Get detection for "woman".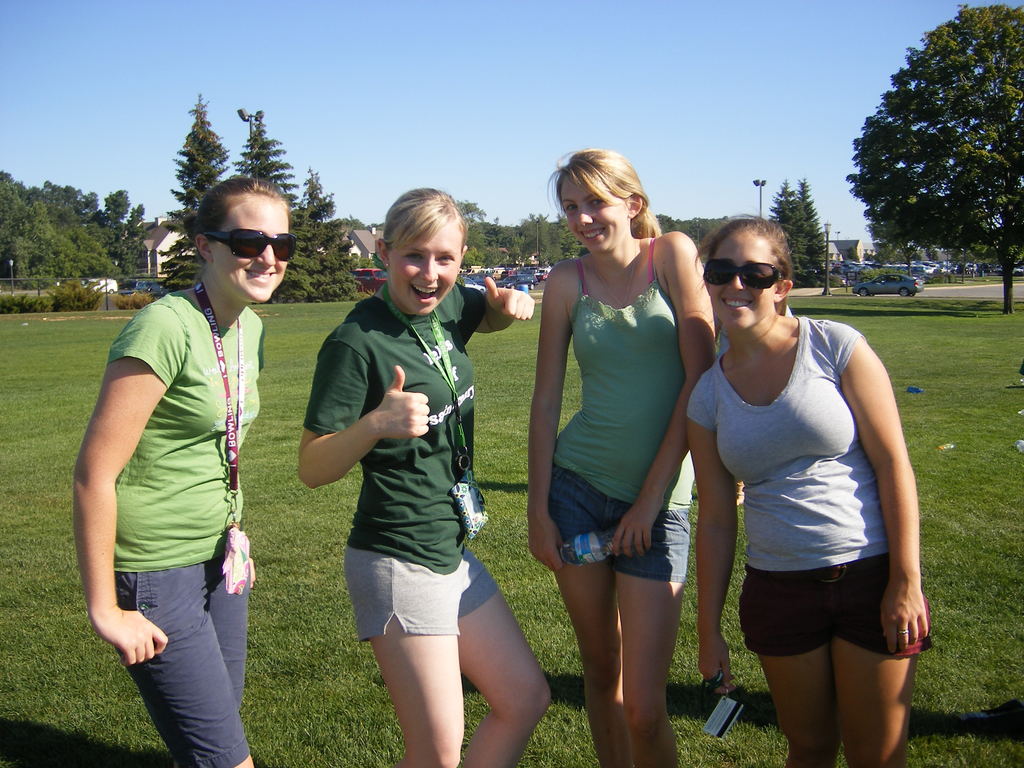
Detection: <box>521,136,715,728</box>.
